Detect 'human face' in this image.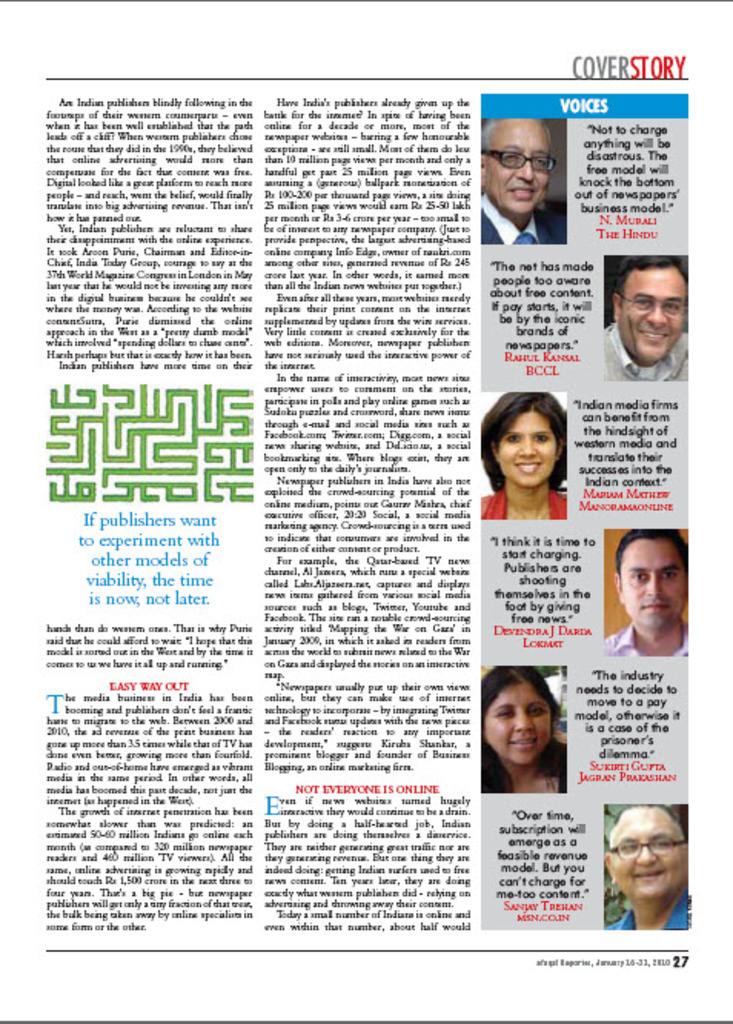
Detection: [484,125,550,212].
